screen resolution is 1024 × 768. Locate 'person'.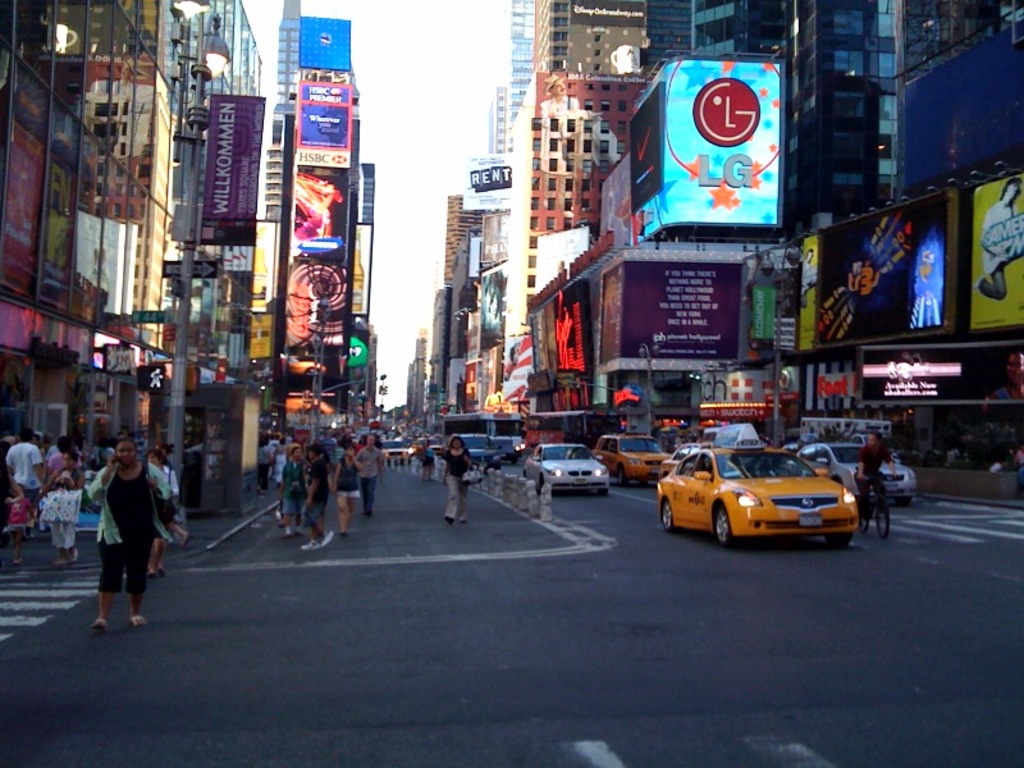
[442,436,461,513].
